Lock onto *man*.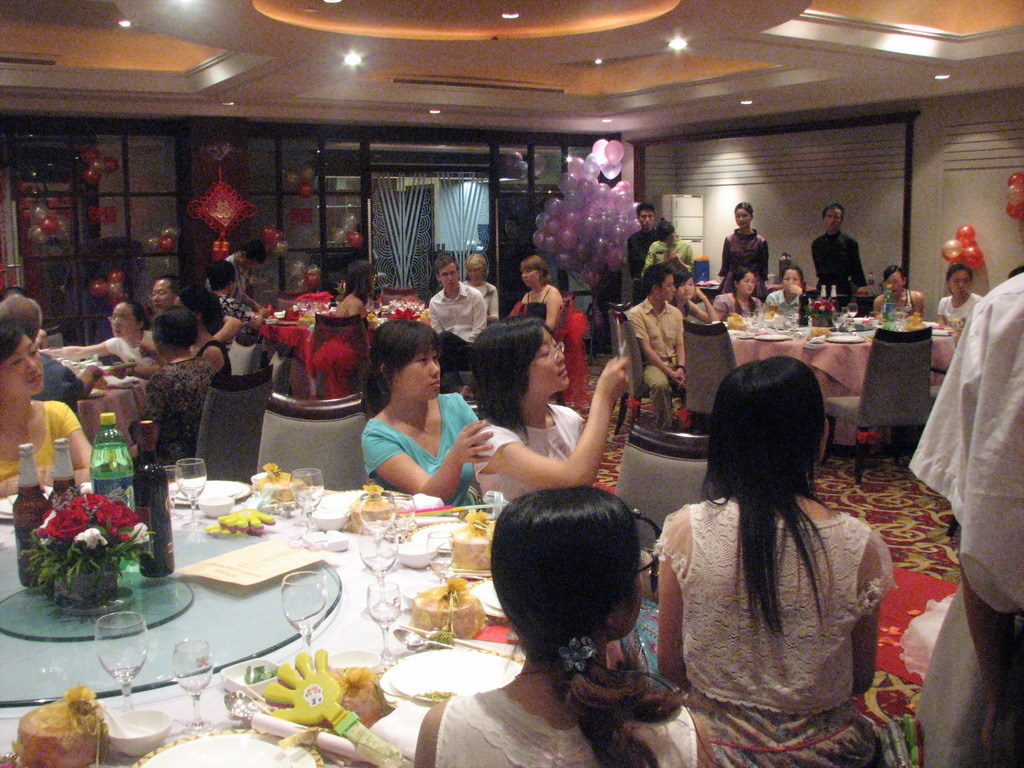
Locked: {"x1": 627, "y1": 266, "x2": 687, "y2": 433}.
